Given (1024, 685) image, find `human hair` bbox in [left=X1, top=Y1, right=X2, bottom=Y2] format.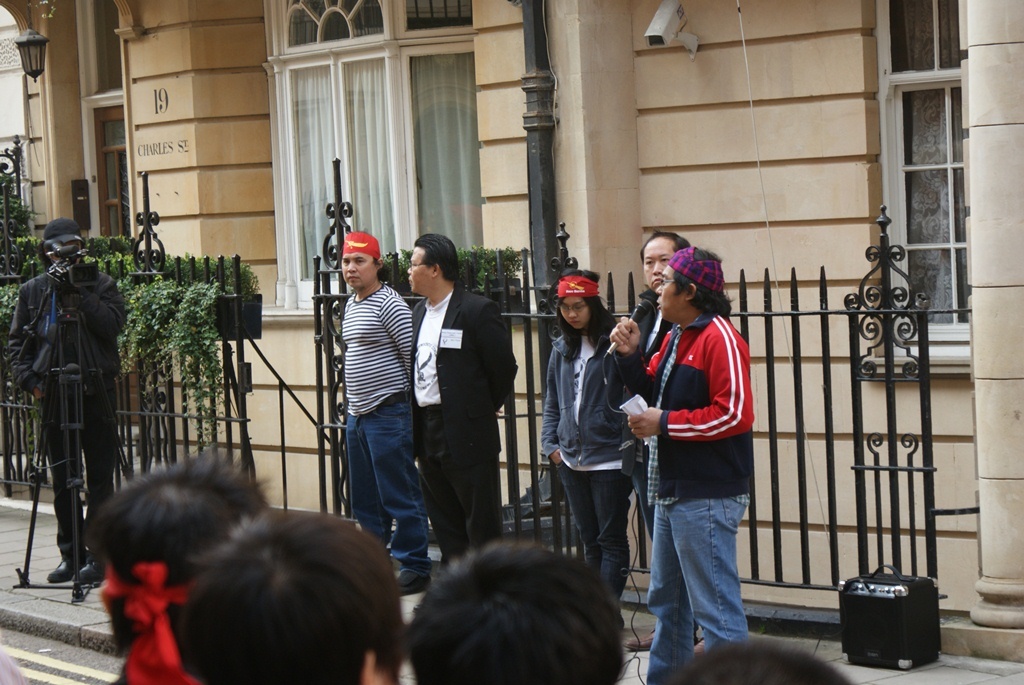
[left=652, top=639, right=856, bottom=682].
